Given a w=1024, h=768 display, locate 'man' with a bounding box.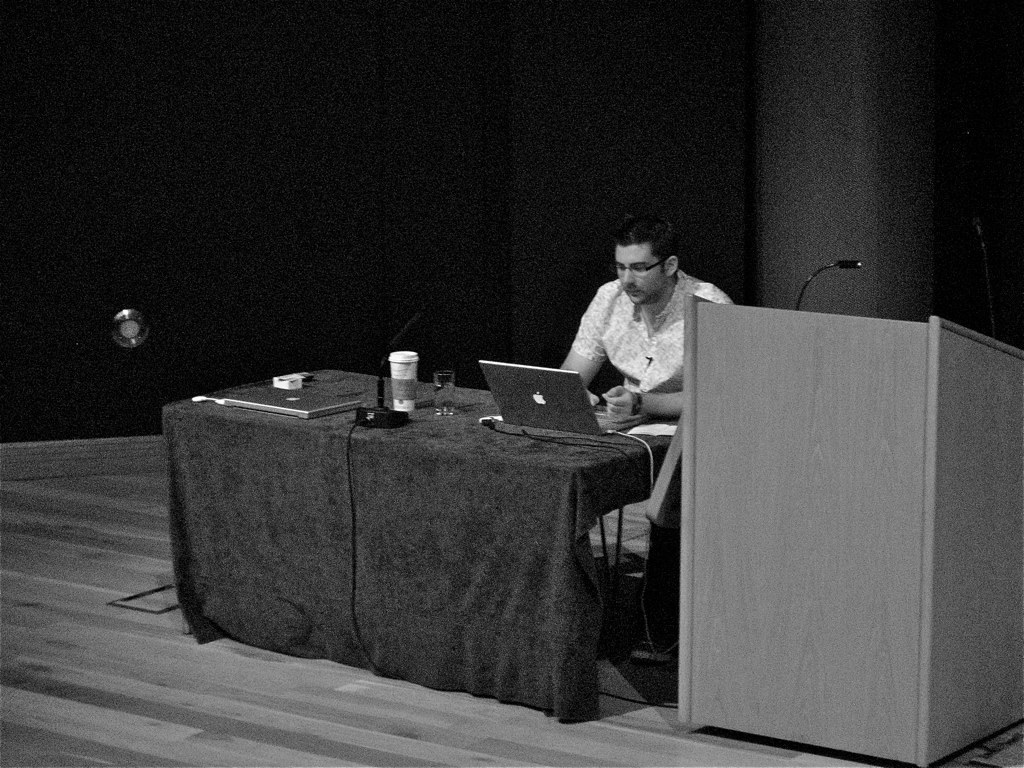
Located: left=559, top=214, right=736, bottom=662.
